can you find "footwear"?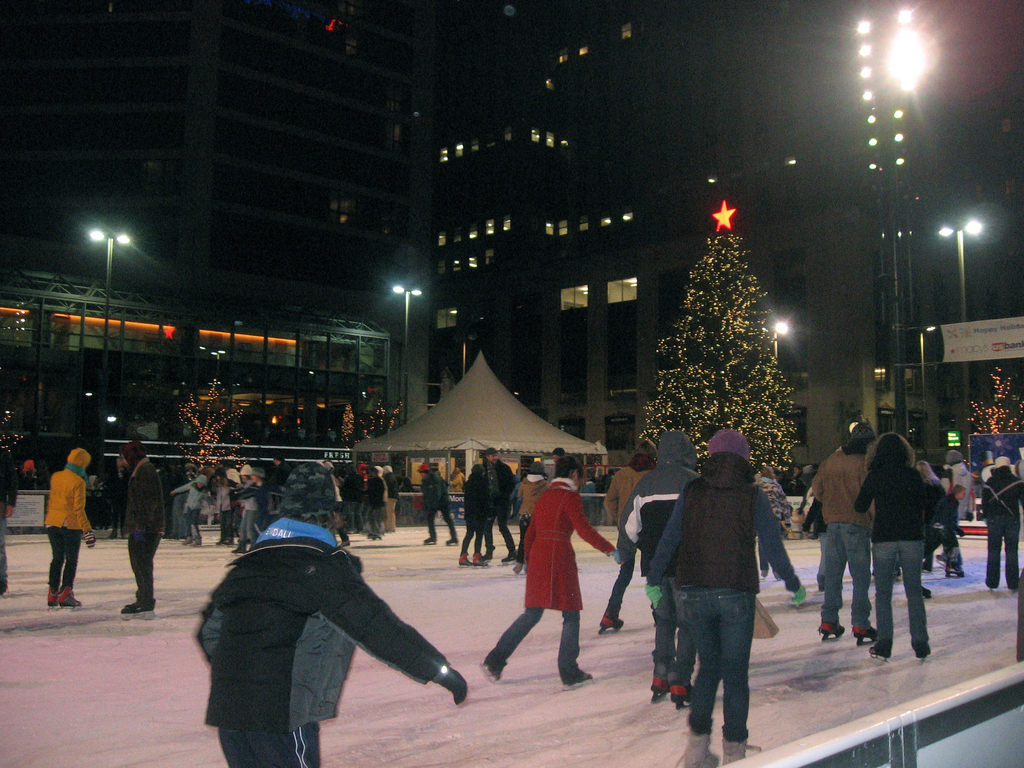
Yes, bounding box: BBox(947, 550, 965, 576).
